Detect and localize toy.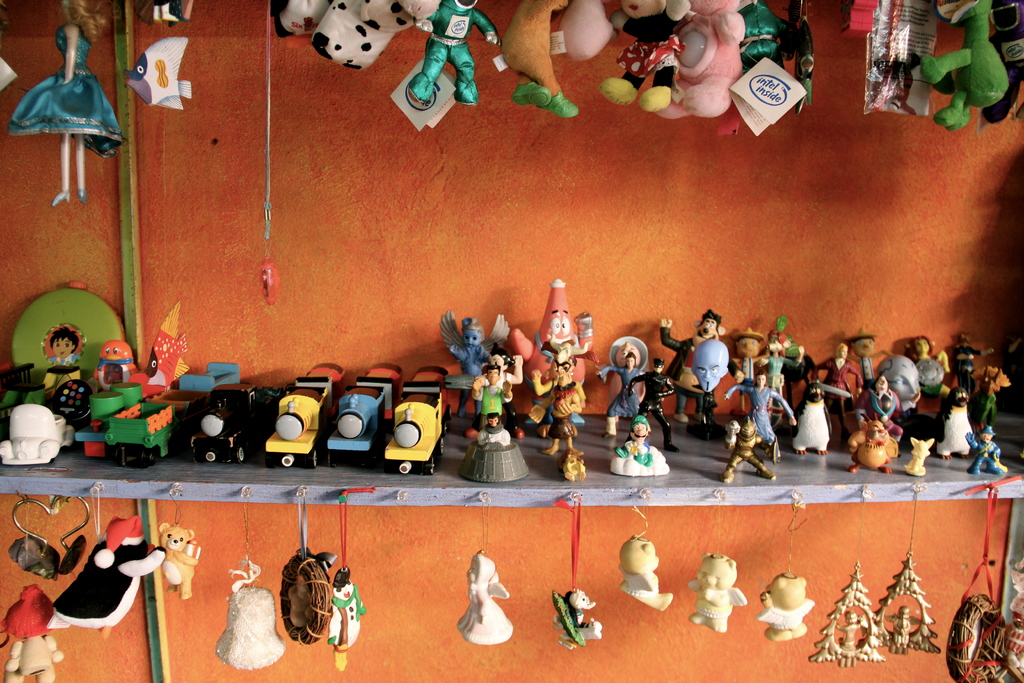
Localized at l=737, t=0, r=790, b=72.
